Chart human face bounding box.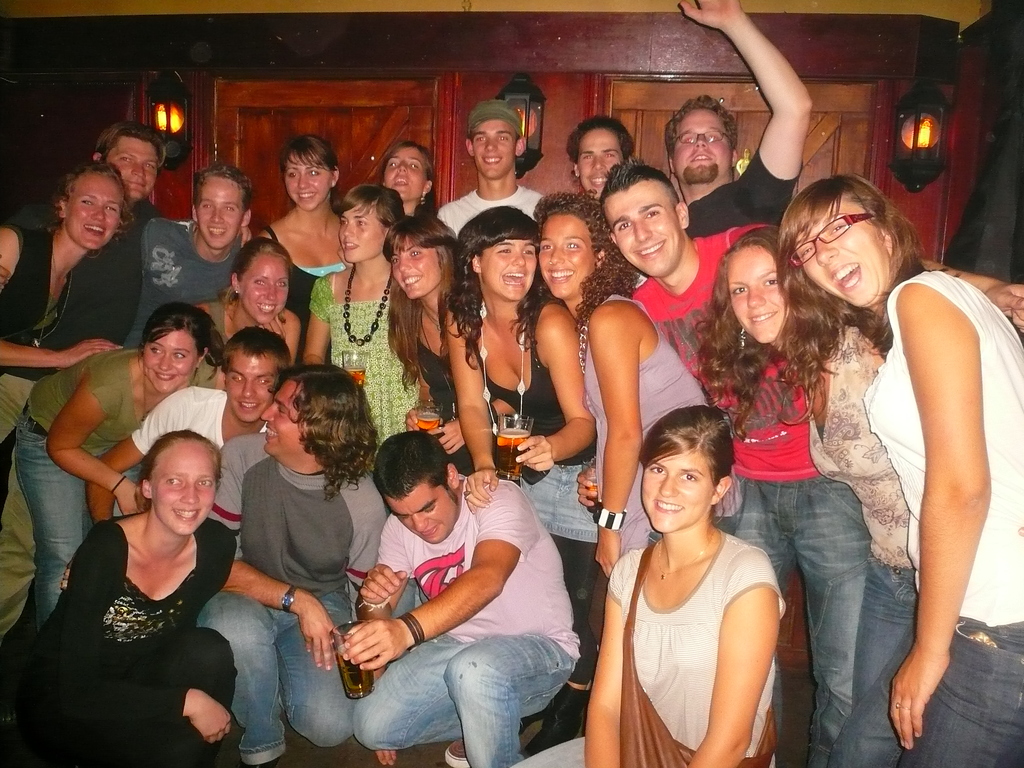
Charted: rect(795, 199, 892, 307).
